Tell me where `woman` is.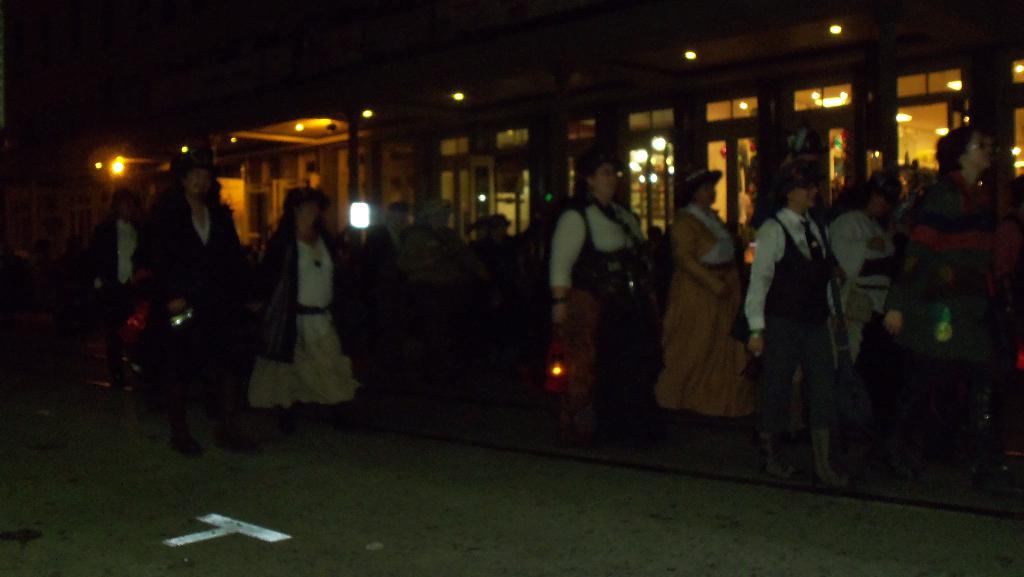
`woman` is at (655, 170, 754, 418).
